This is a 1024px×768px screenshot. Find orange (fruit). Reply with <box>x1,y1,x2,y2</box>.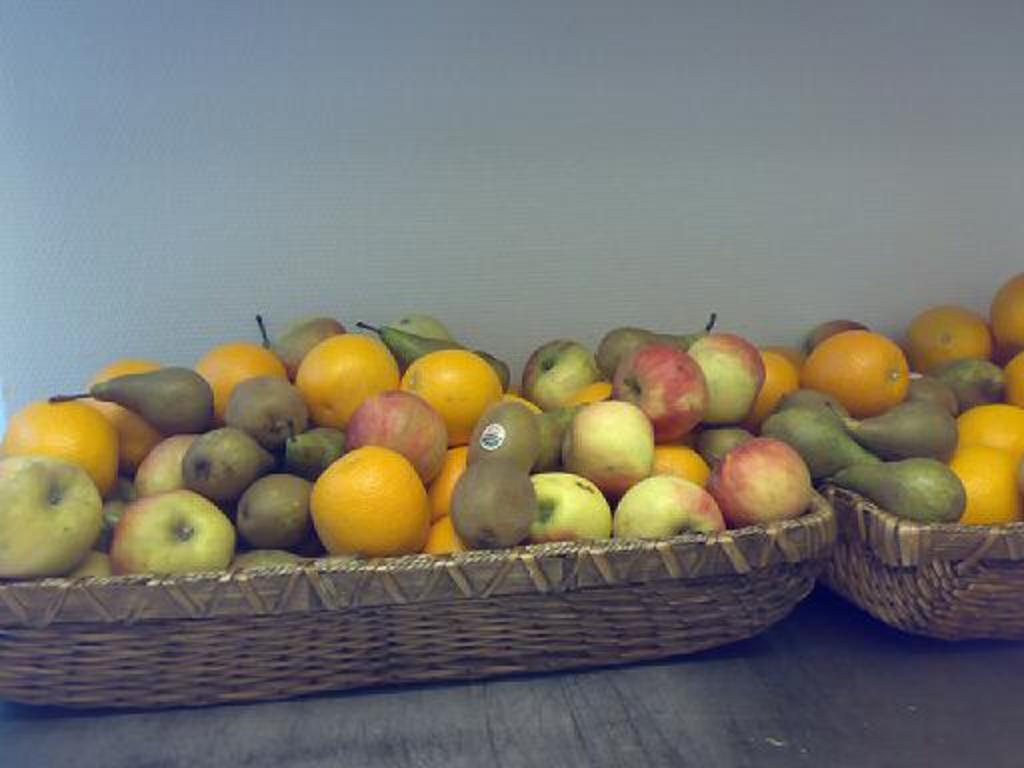
<box>198,344,280,412</box>.
